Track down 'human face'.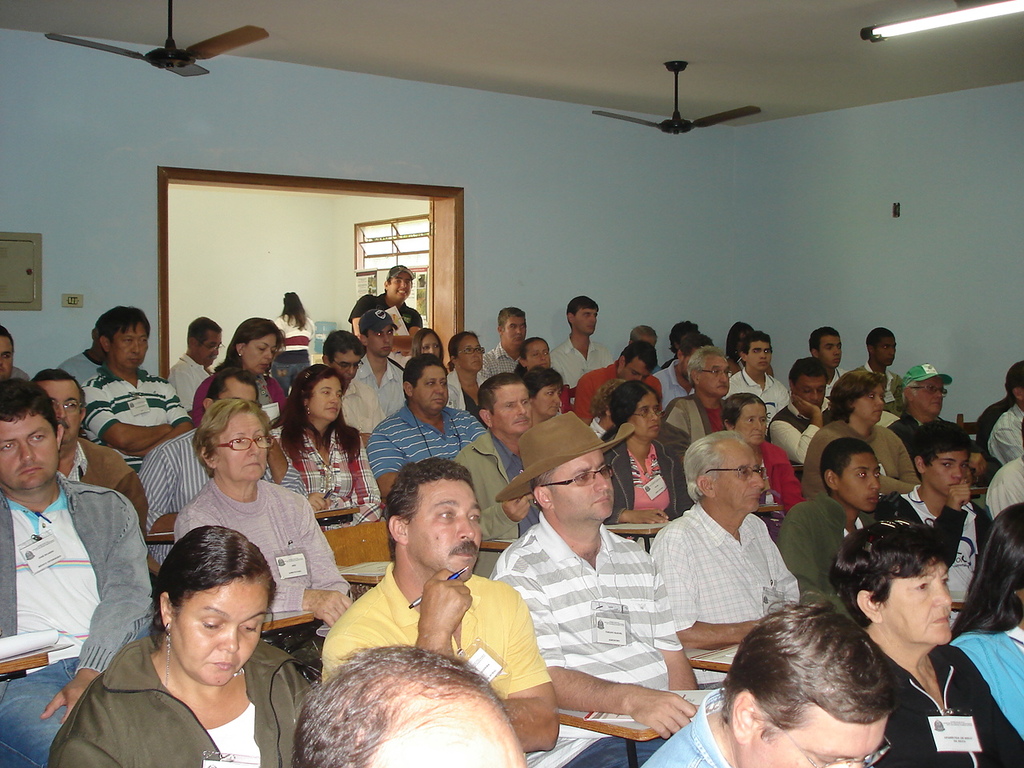
Tracked to crop(925, 453, 970, 490).
